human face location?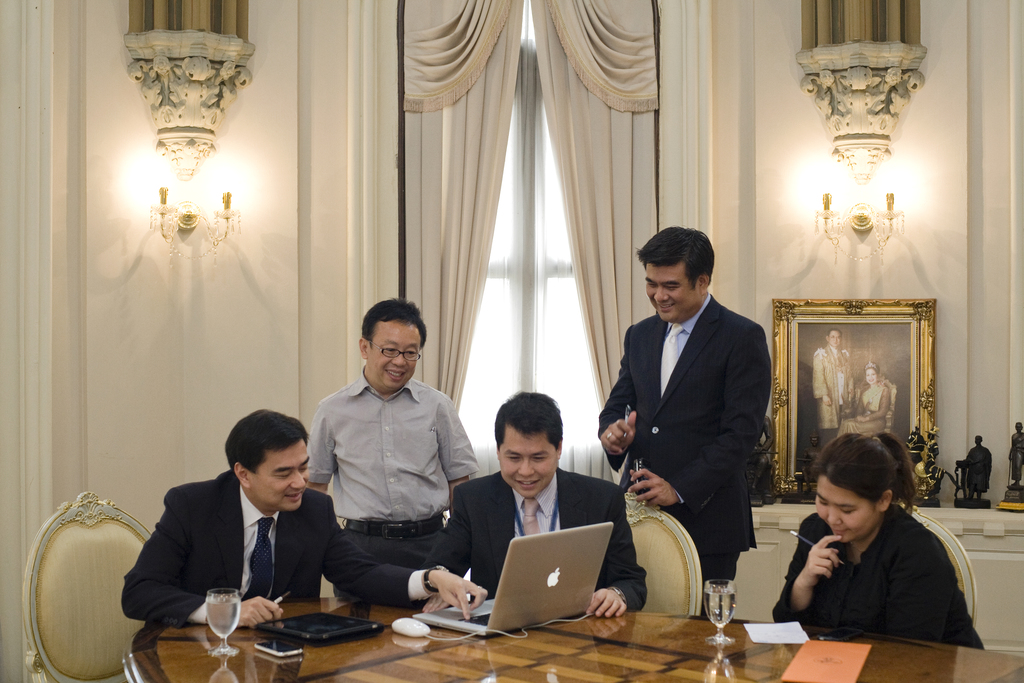
[x1=910, y1=425, x2=920, y2=435]
